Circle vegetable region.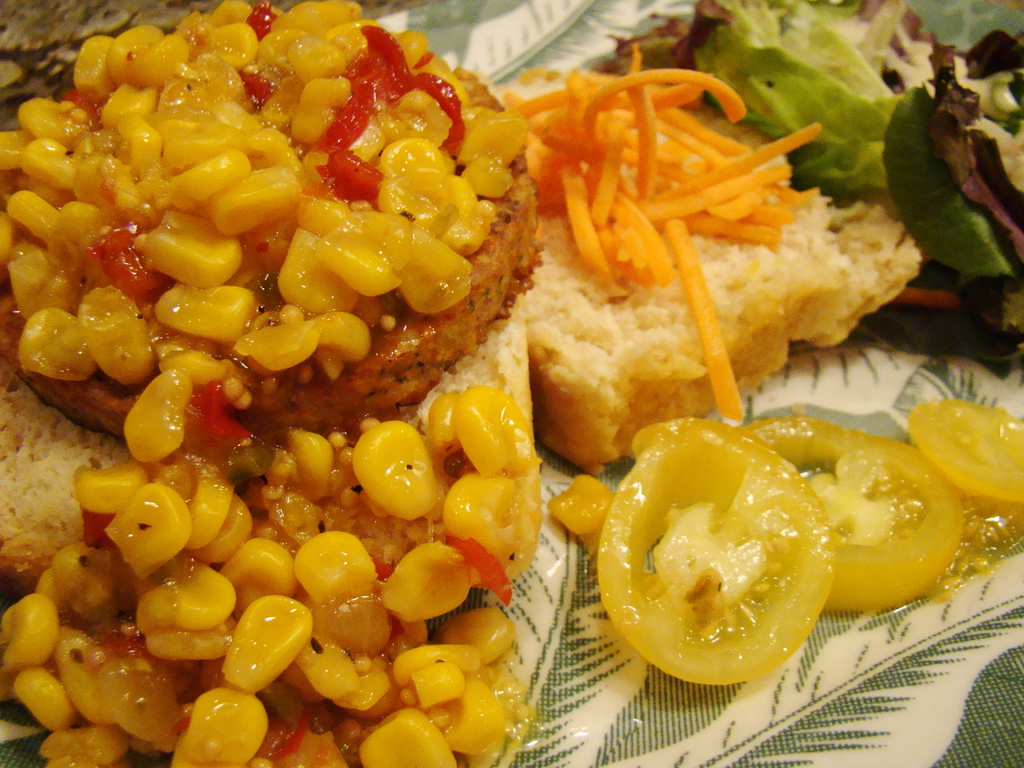
Region: Rect(752, 409, 968, 613).
